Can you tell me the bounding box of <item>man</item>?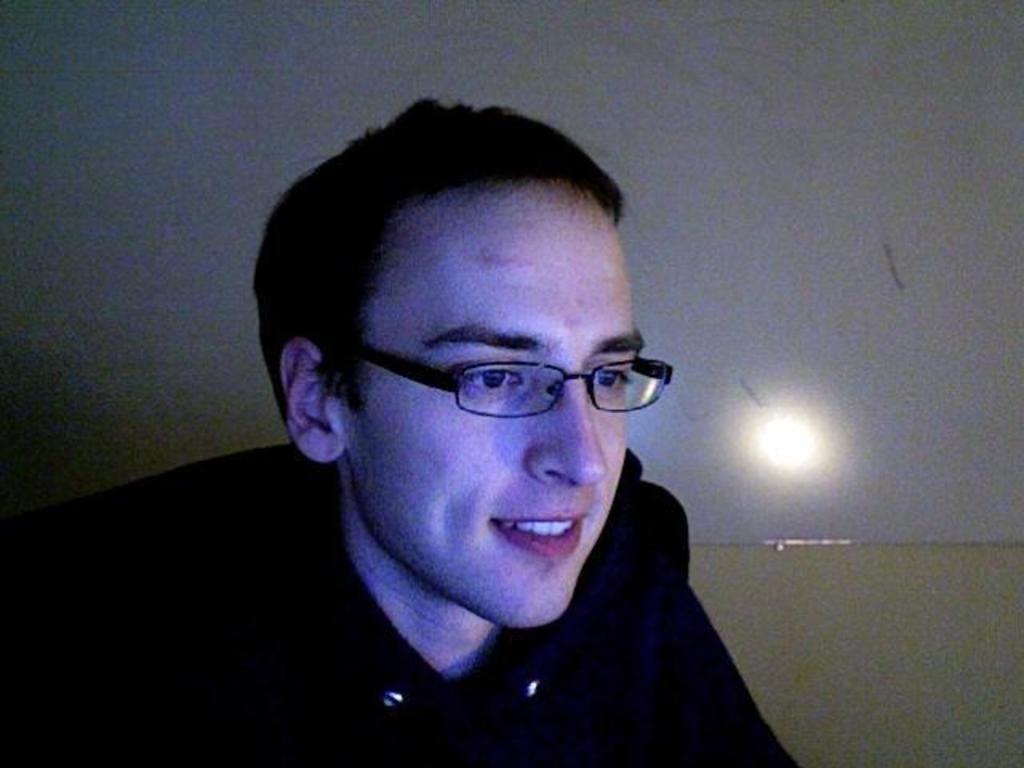
locate(203, 165, 723, 725).
